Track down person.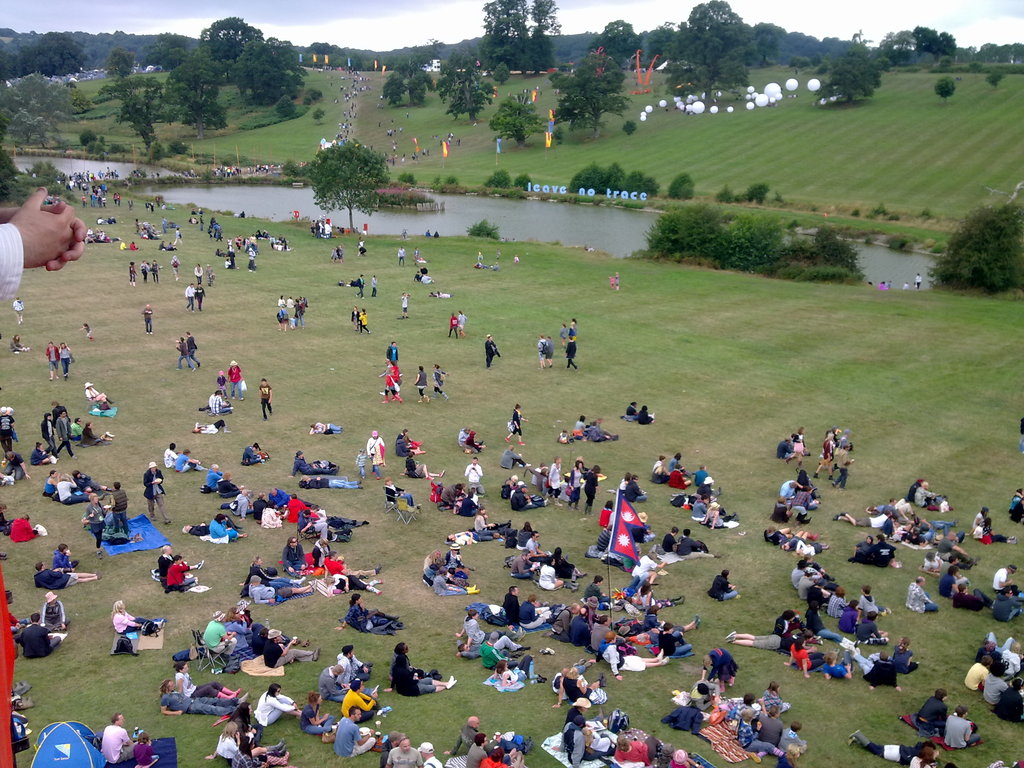
Tracked to [293,296,304,324].
